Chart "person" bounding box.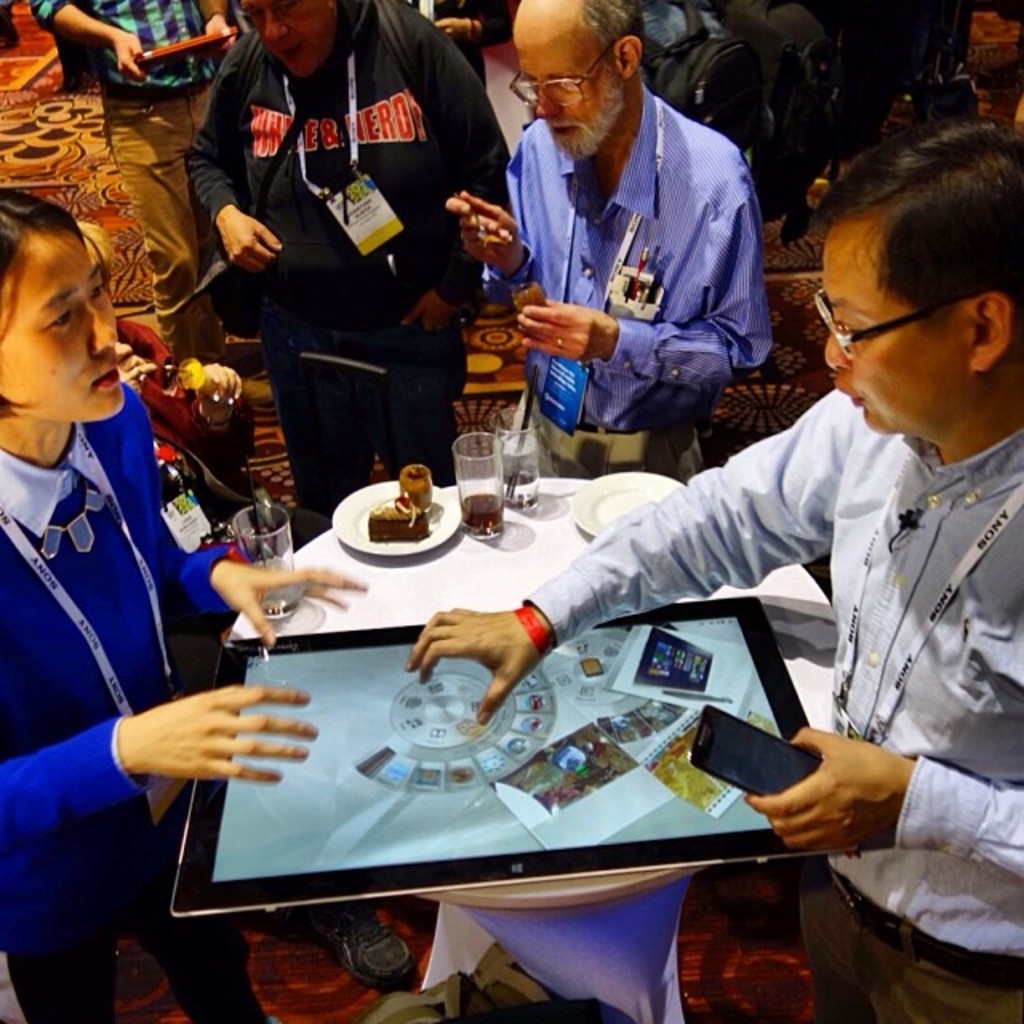
Charted: 629/0/755/101.
